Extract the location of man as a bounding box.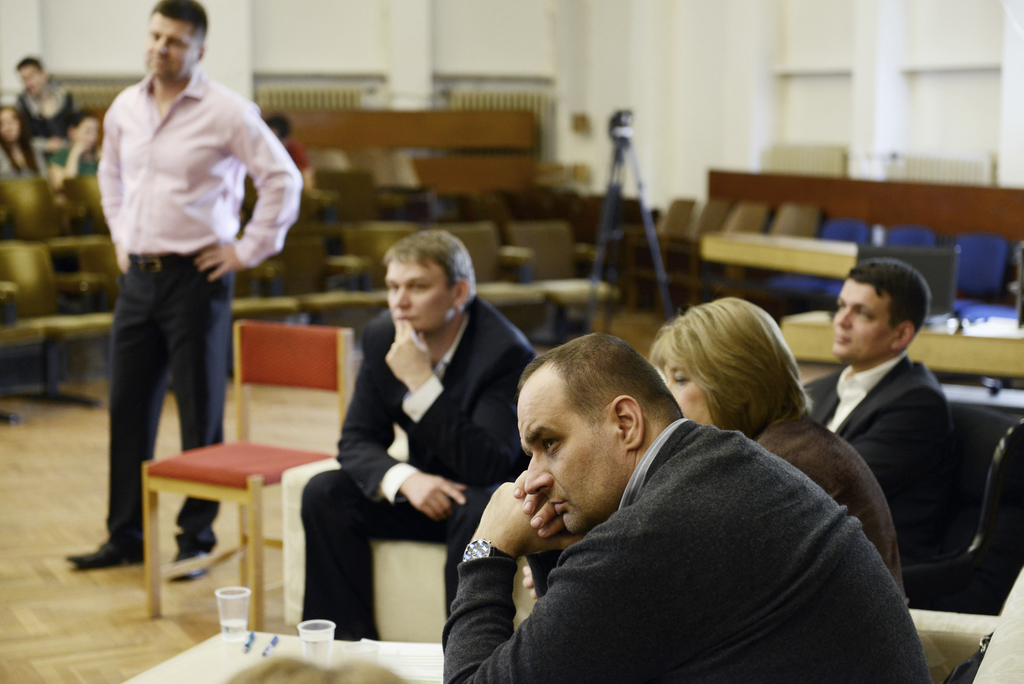
<bbox>811, 249, 1023, 614</bbox>.
